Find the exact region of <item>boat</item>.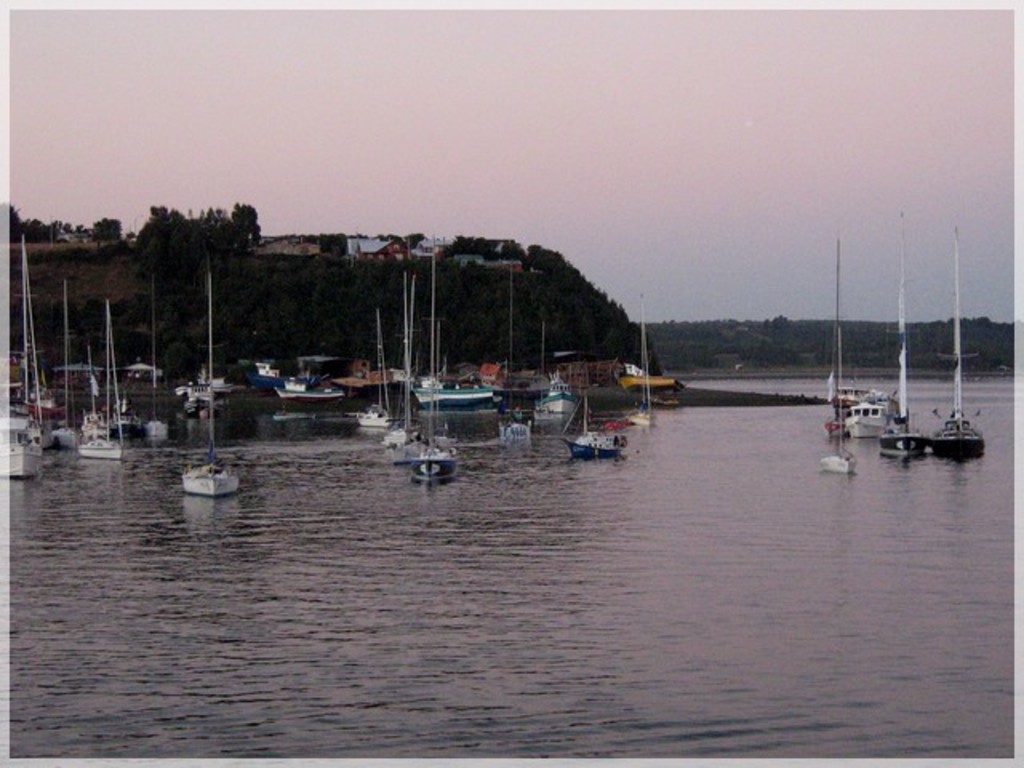
Exact region: x1=931, y1=232, x2=982, y2=467.
